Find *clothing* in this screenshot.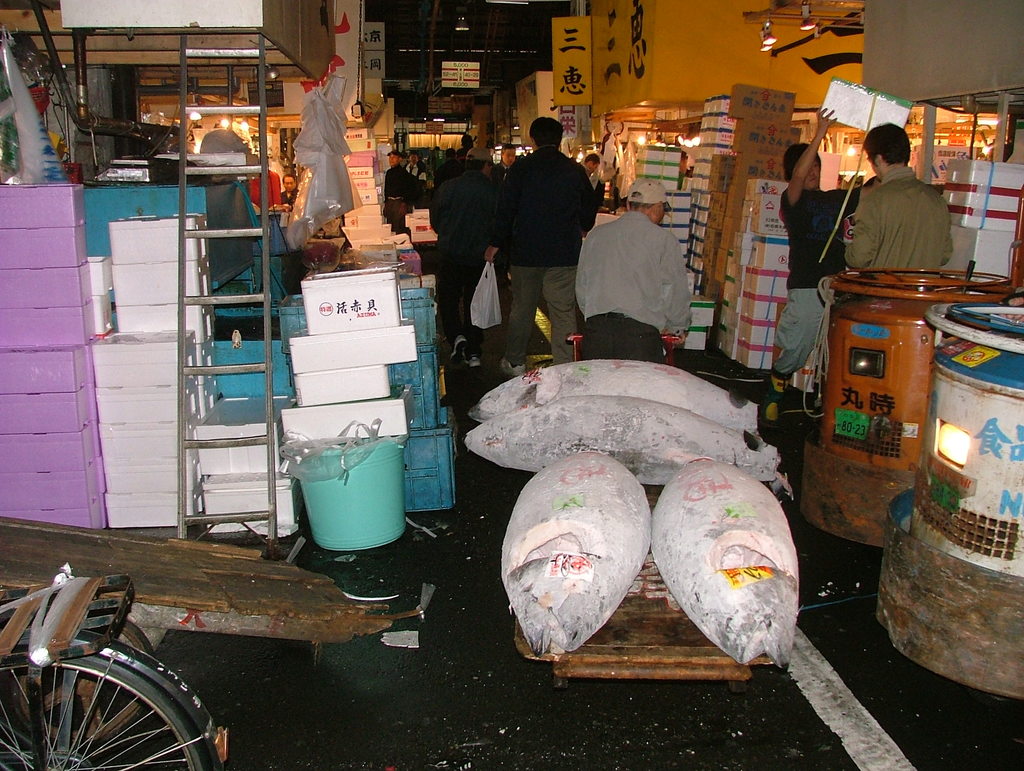
The bounding box for *clothing* is bbox=(573, 208, 687, 357).
